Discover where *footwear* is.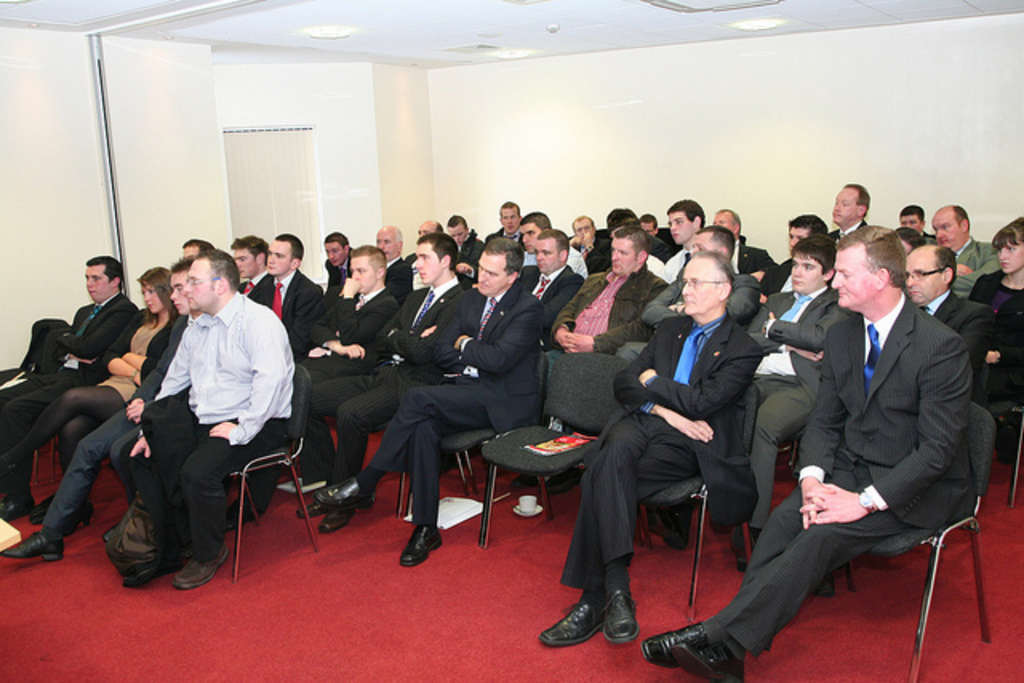
Discovered at bbox=(0, 528, 70, 563).
